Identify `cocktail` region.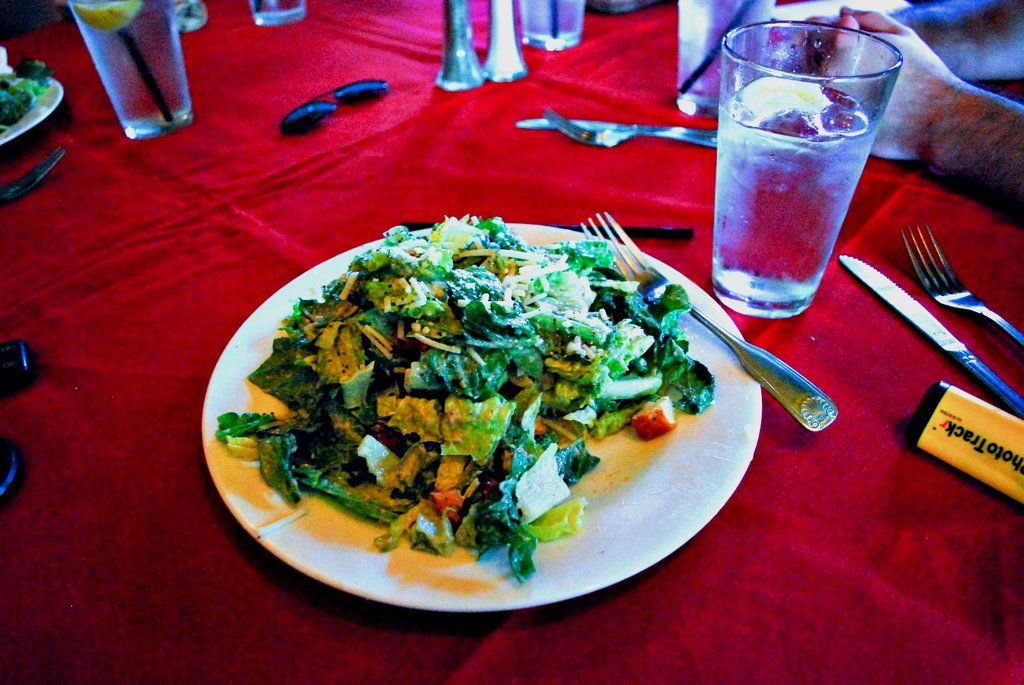
Region: rect(673, 0, 774, 115).
